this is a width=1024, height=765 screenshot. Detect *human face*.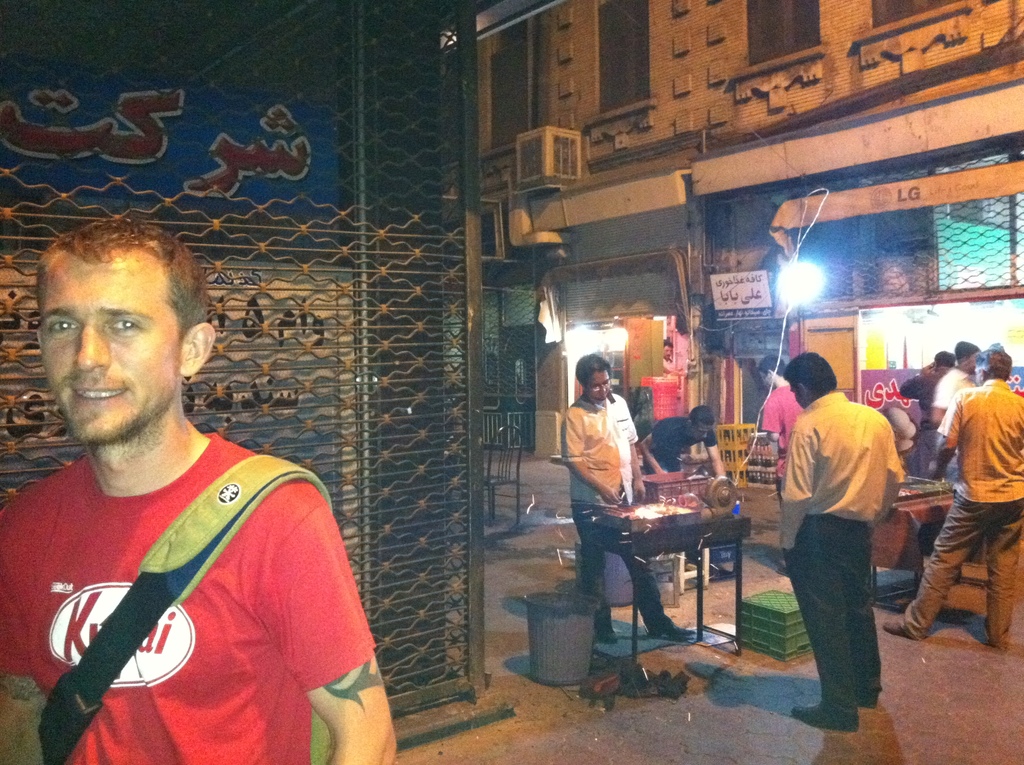
(758,371,772,393).
